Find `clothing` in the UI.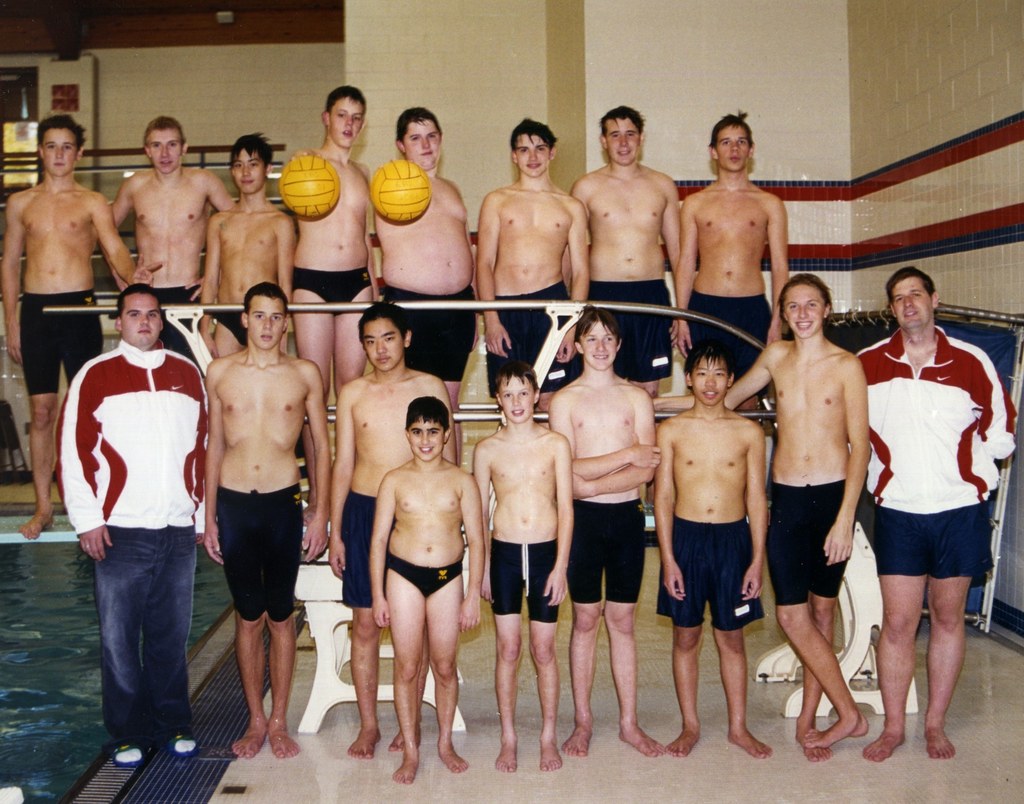
UI element at locate(593, 283, 668, 384).
